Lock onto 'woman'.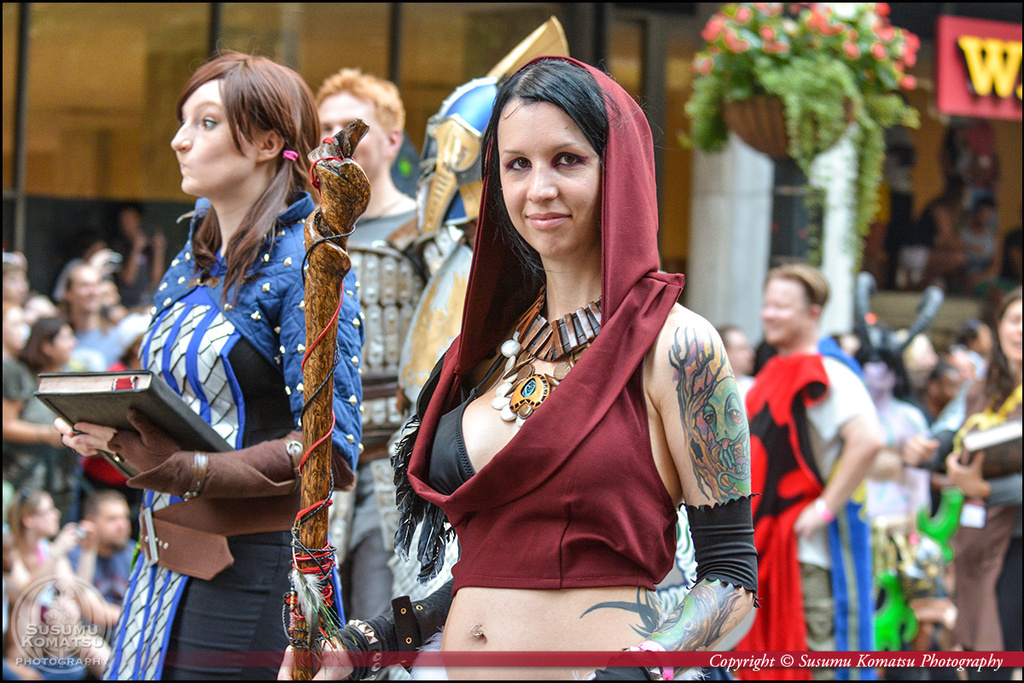
Locked: l=0, t=319, r=77, b=476.
